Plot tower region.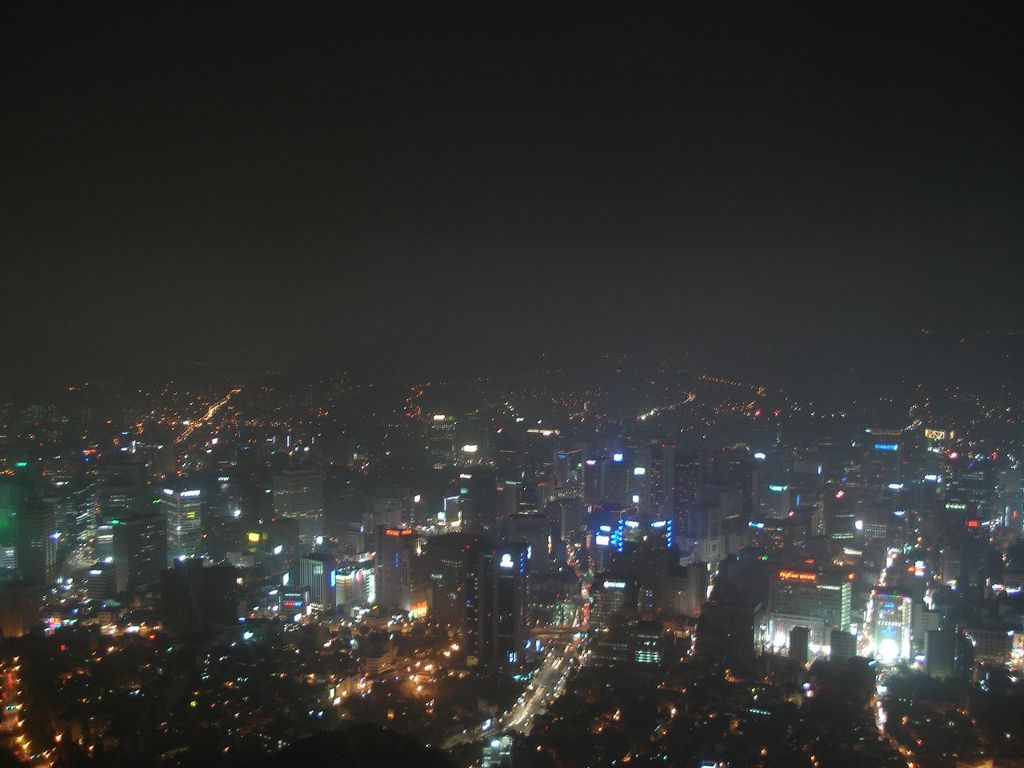
Plotted at 270, 471, 318, 543.
